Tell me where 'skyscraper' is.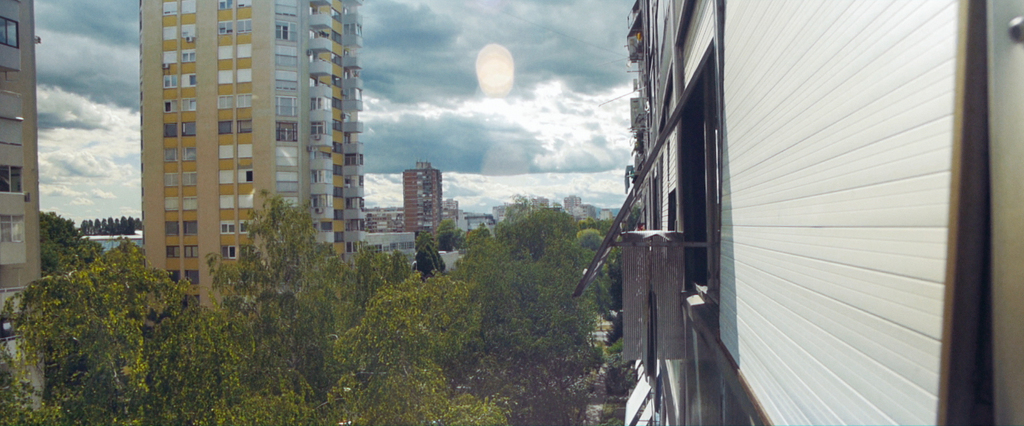
'skyscraper' is at <bbox>121, 6, 390, 294</bbox>.
